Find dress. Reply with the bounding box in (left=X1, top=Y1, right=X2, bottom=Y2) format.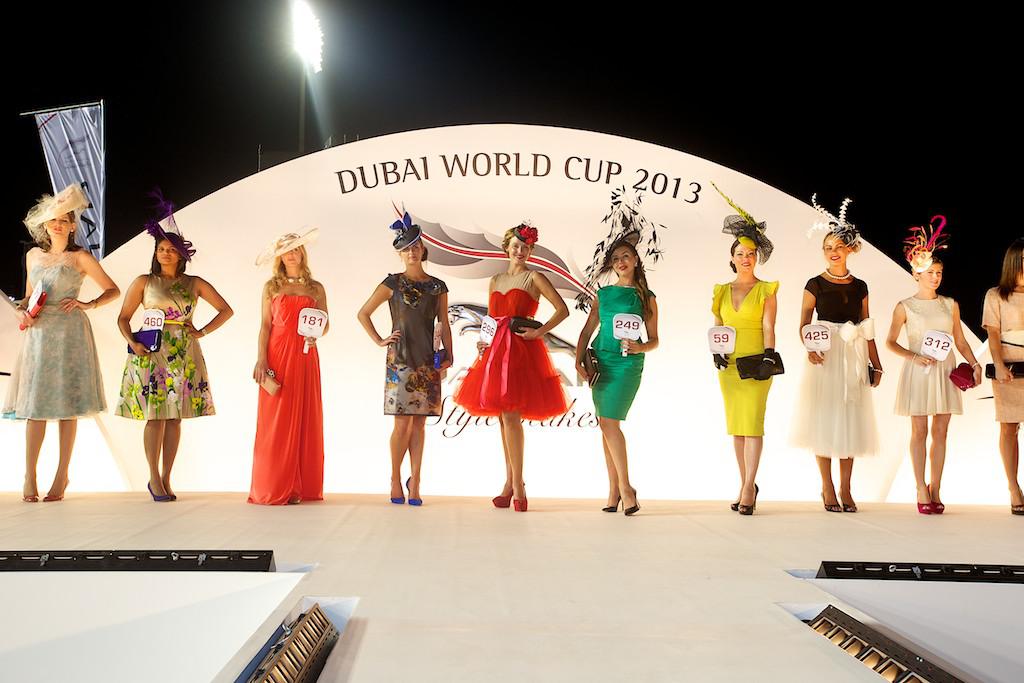
(left=981, top=284, right=1023, bottom=421).
